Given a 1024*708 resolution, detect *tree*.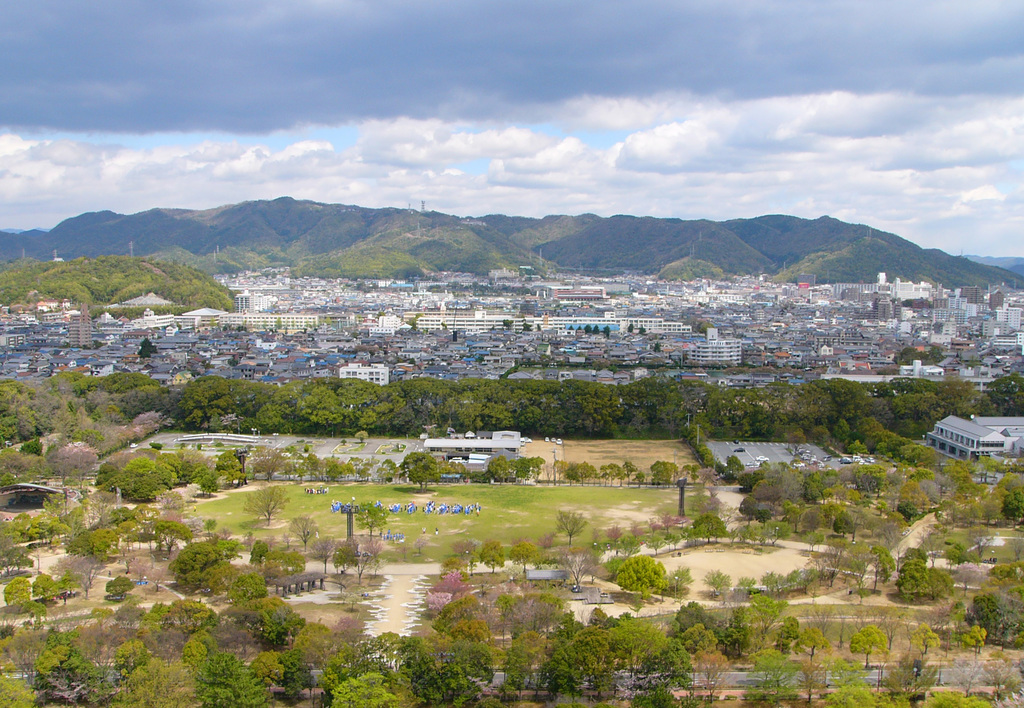
{"x1": 36, "y1": 565, "x2": 79, "y2": 605}.
